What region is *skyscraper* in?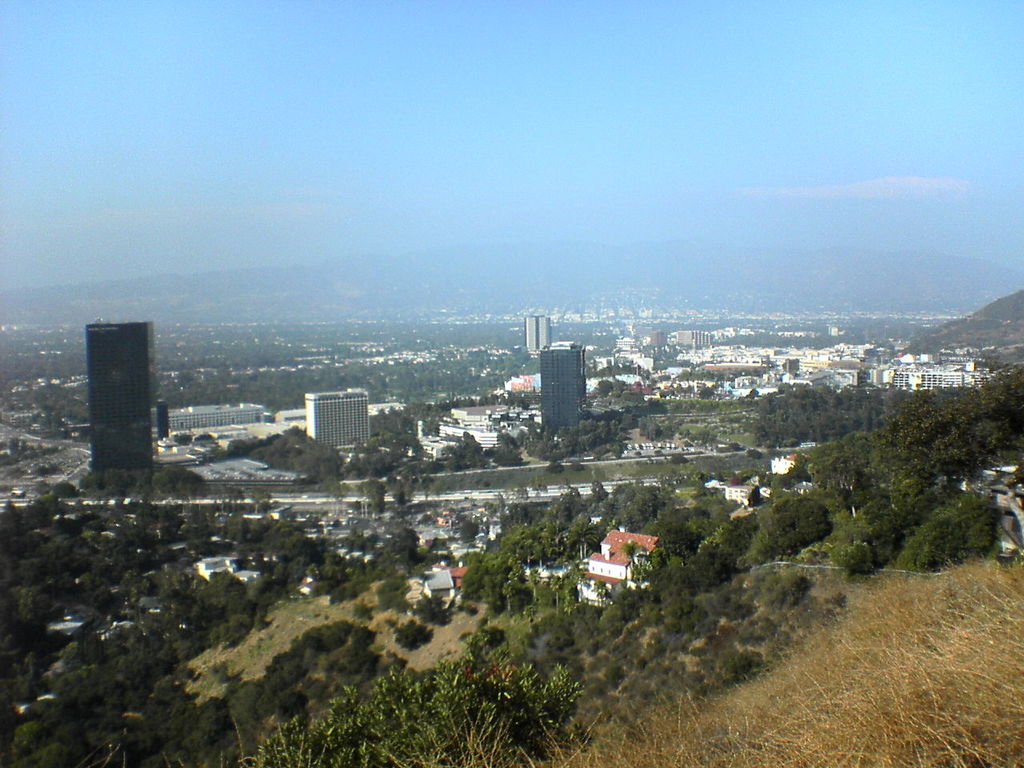
bbox(536, 338, 593, 425).
